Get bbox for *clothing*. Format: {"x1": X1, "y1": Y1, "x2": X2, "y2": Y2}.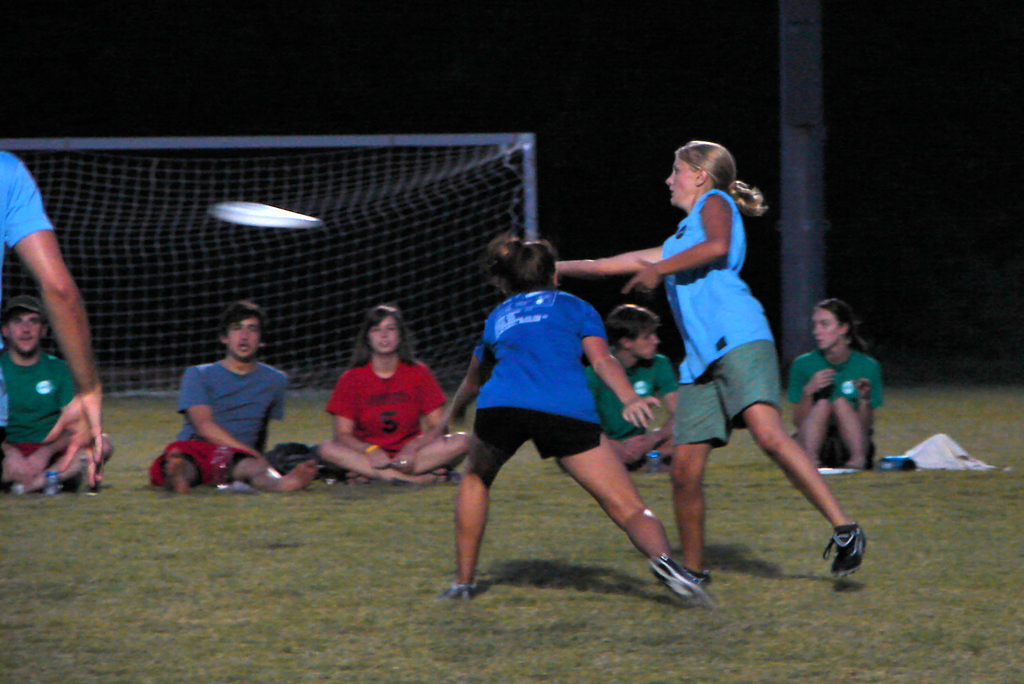
{"x1": 777, "y1": 350, "x2": 884, "y2": 473}.
